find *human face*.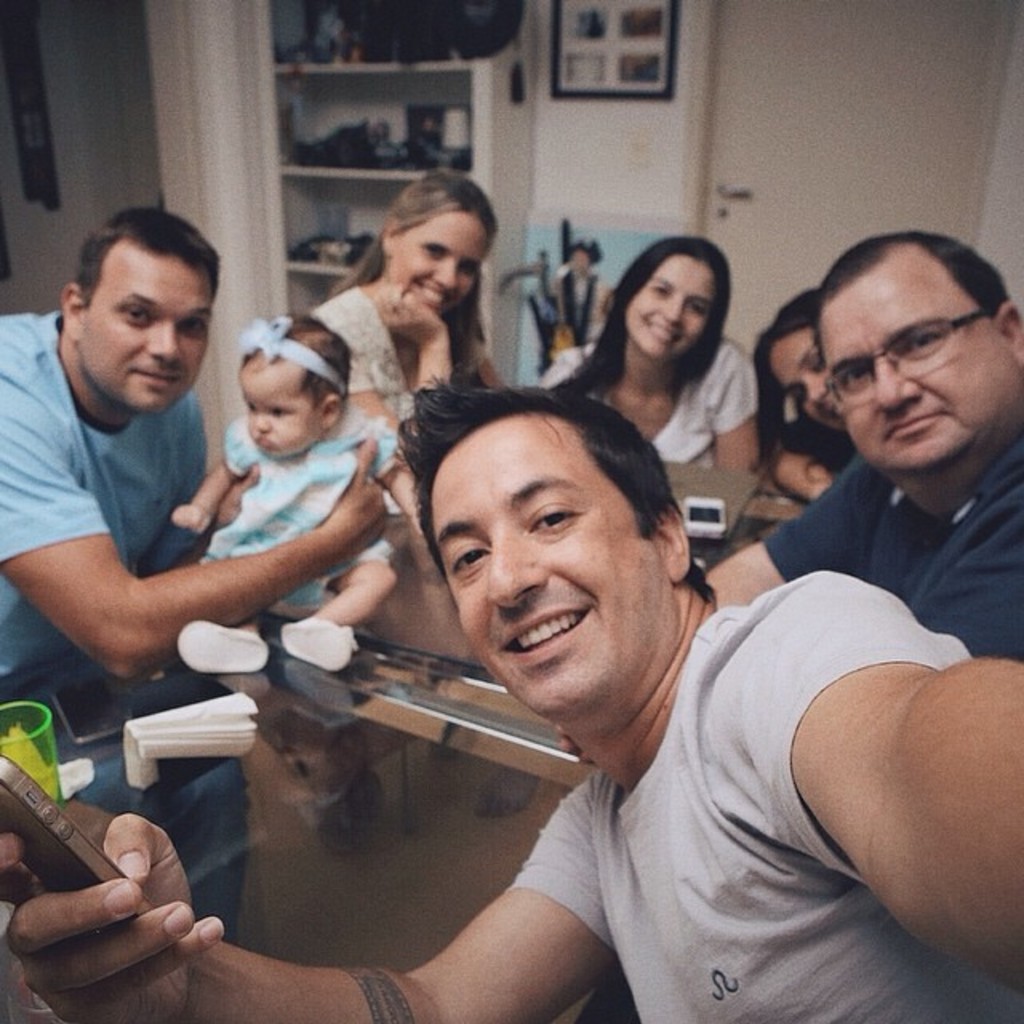
pyautogui.locateOnScreen(386, 206, 491, 315).
